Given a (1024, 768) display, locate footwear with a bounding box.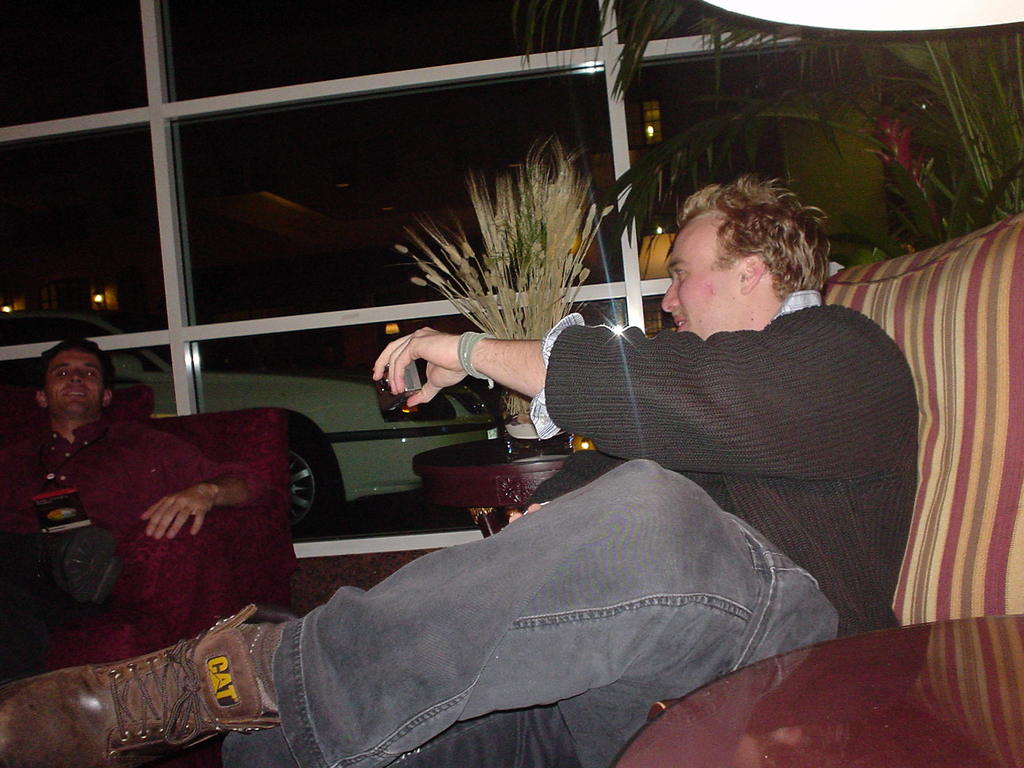
Located: bbox=(0, 591, 285, 767).
